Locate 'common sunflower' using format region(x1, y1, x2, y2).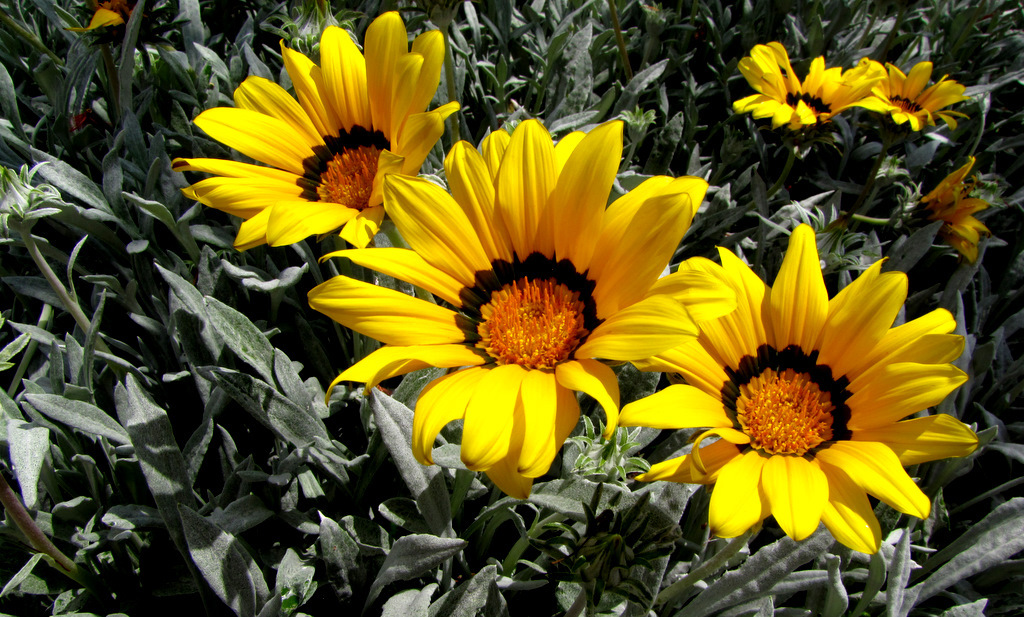
region(305, 114, 697, 500).
